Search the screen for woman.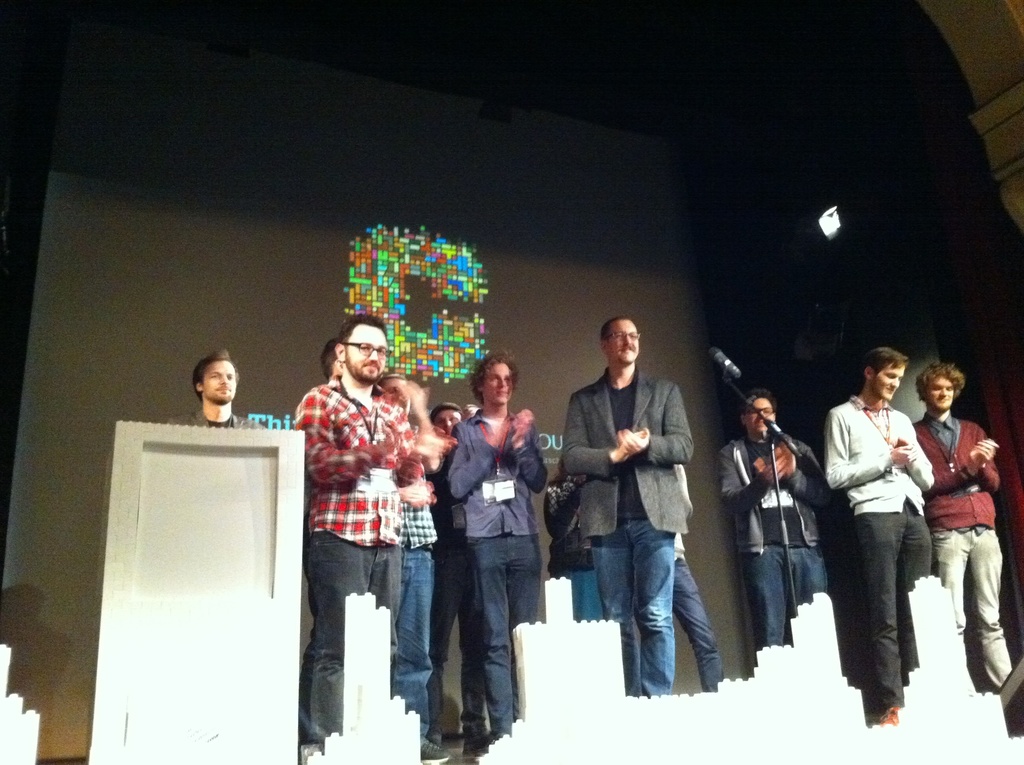
Found at Rect(445, 351, 547, 739).
